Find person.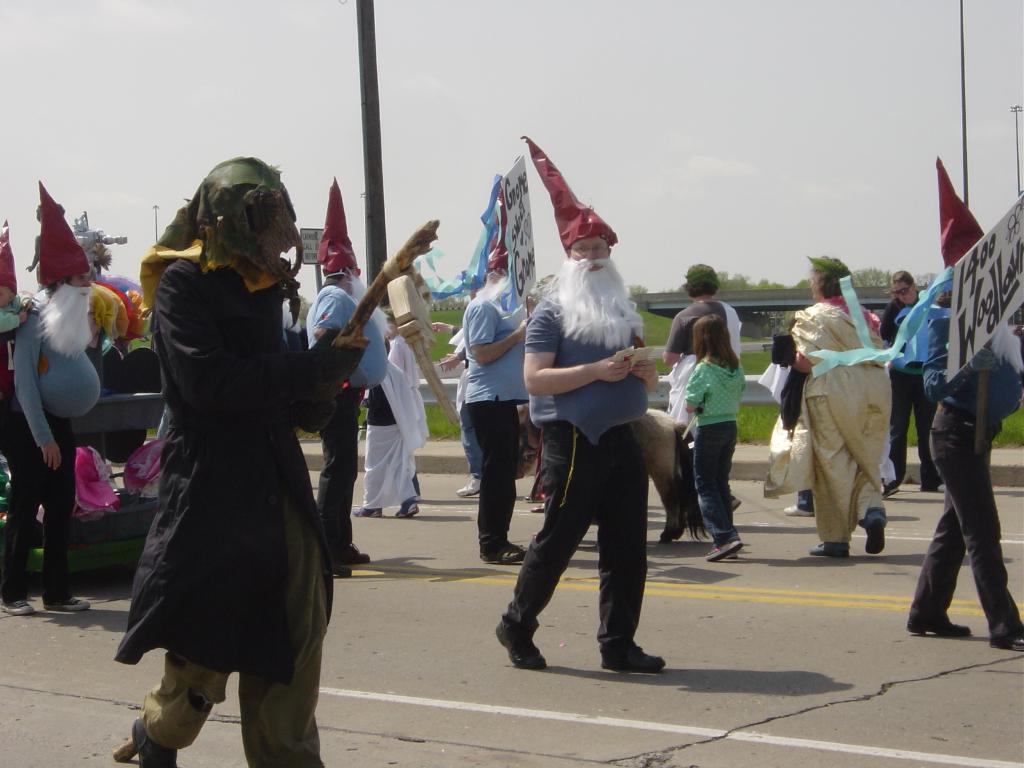
<box>906,158,1023,651</box>.
